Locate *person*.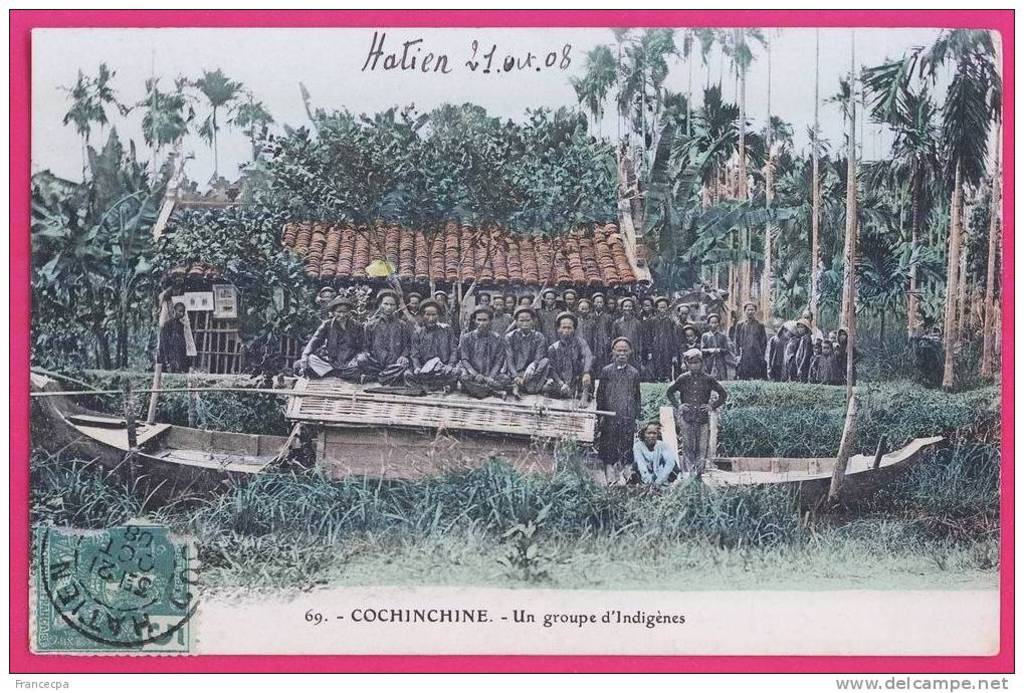
Bounding box: bbox=(608, 328, 652, 481).
